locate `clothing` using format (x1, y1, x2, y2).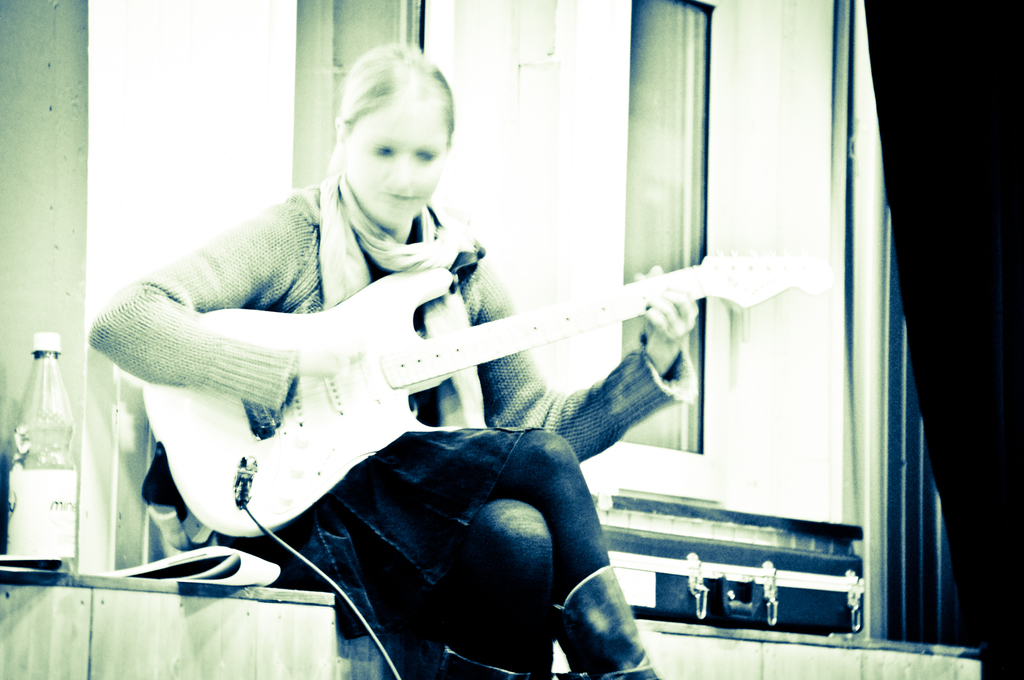
(123, 115, 682, 660).
